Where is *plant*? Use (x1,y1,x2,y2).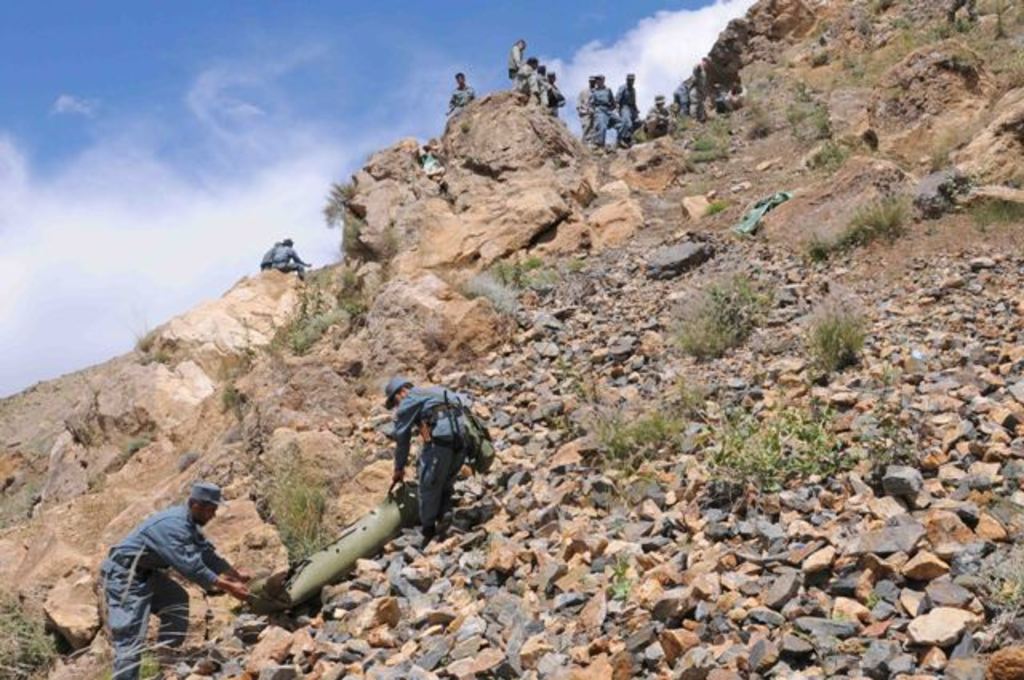
(0,589,69,678).
